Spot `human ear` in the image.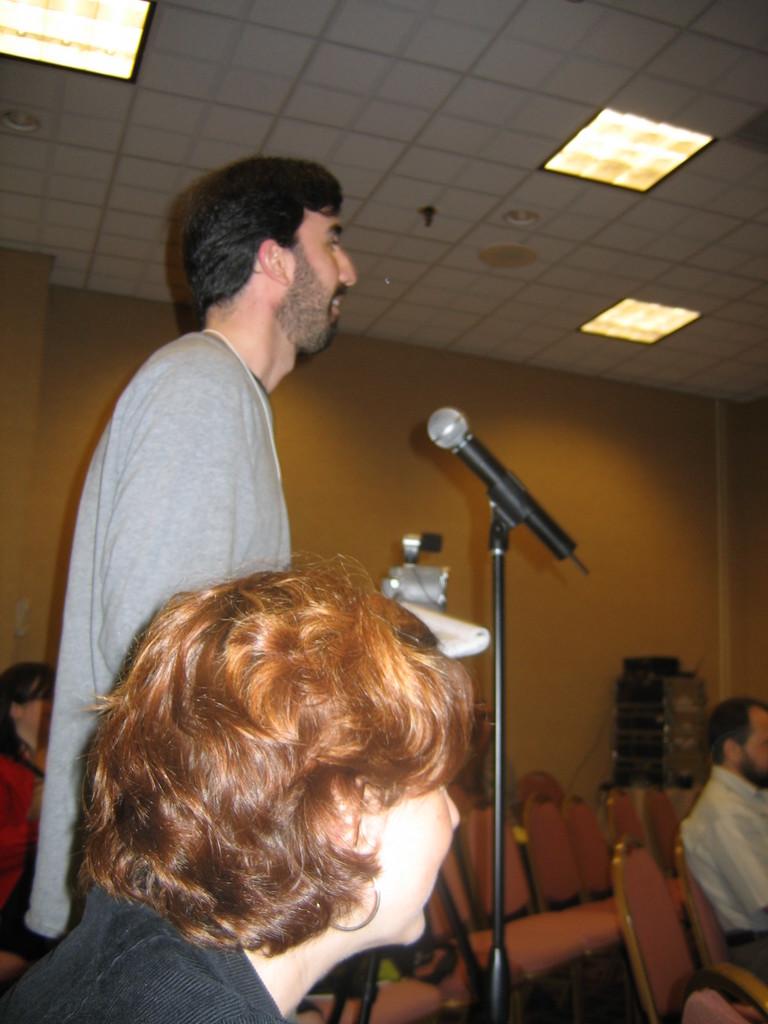
`human ear` found at pyautogui.locateOnScreen(319, 772, 366, 844).
